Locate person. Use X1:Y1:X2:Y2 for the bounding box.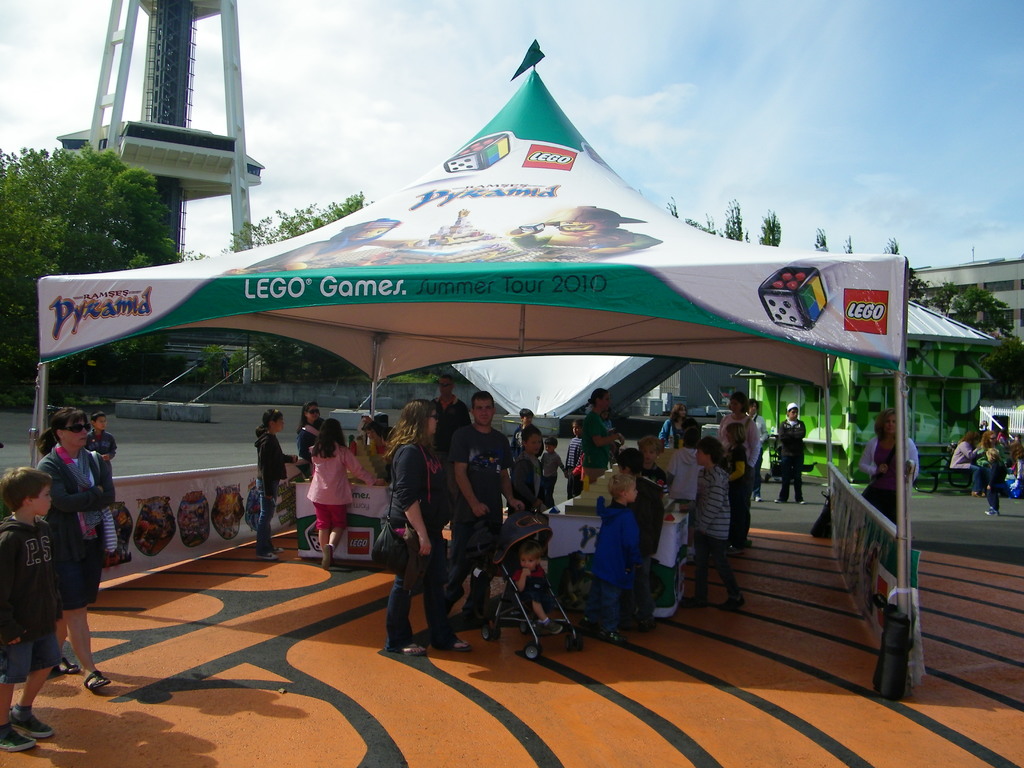
541:436:559:500.
